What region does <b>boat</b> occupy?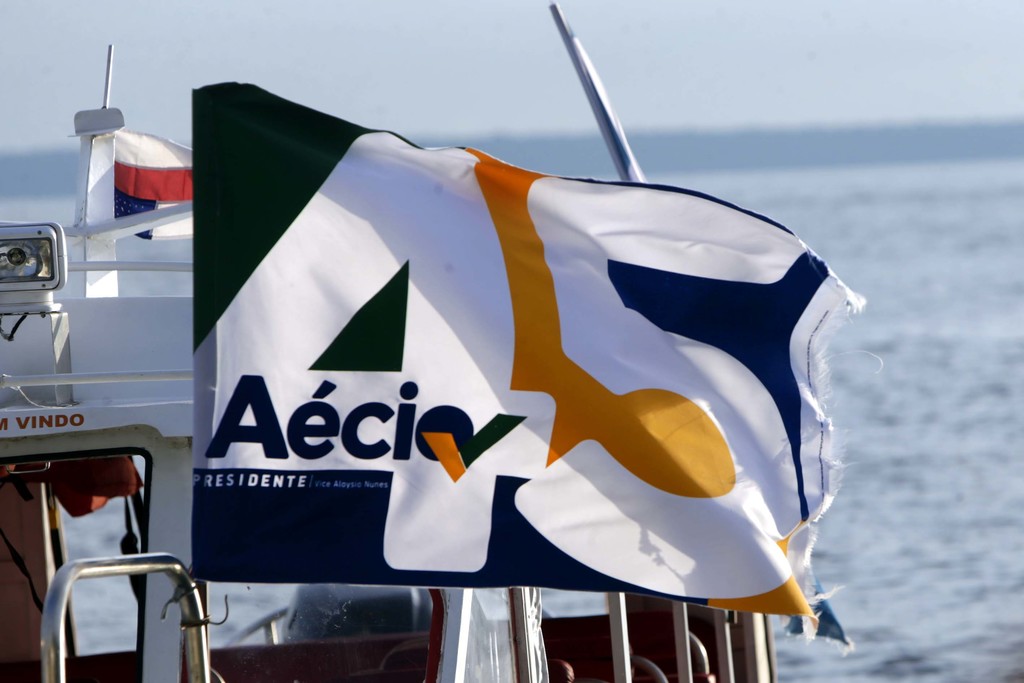
bbox=[1, 0, 777, 679].
